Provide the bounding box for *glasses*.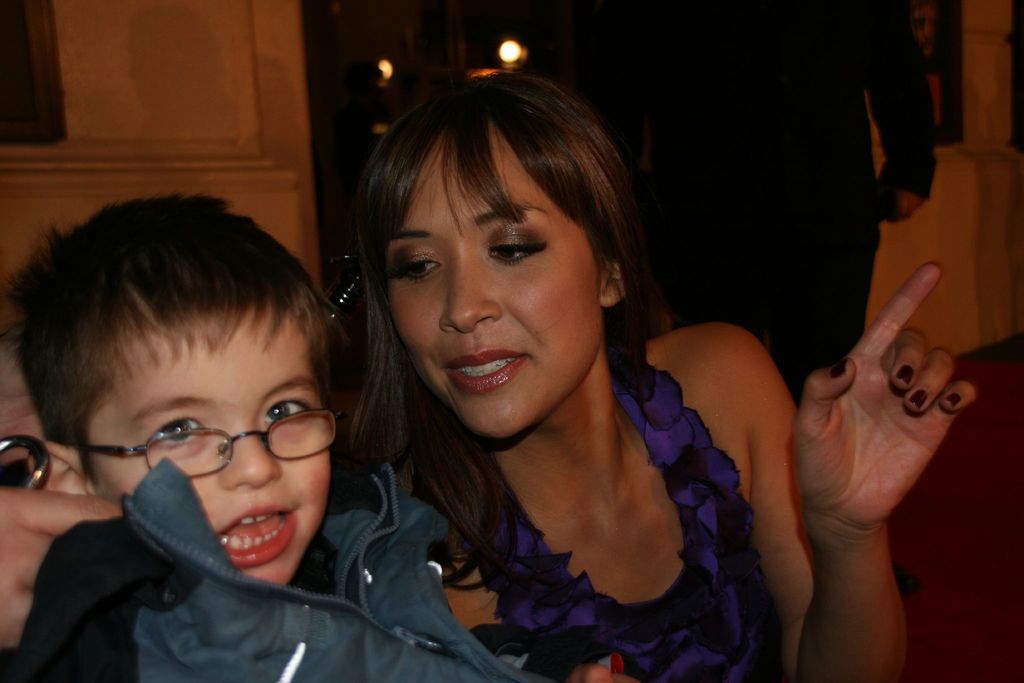
81 404 339 479.
